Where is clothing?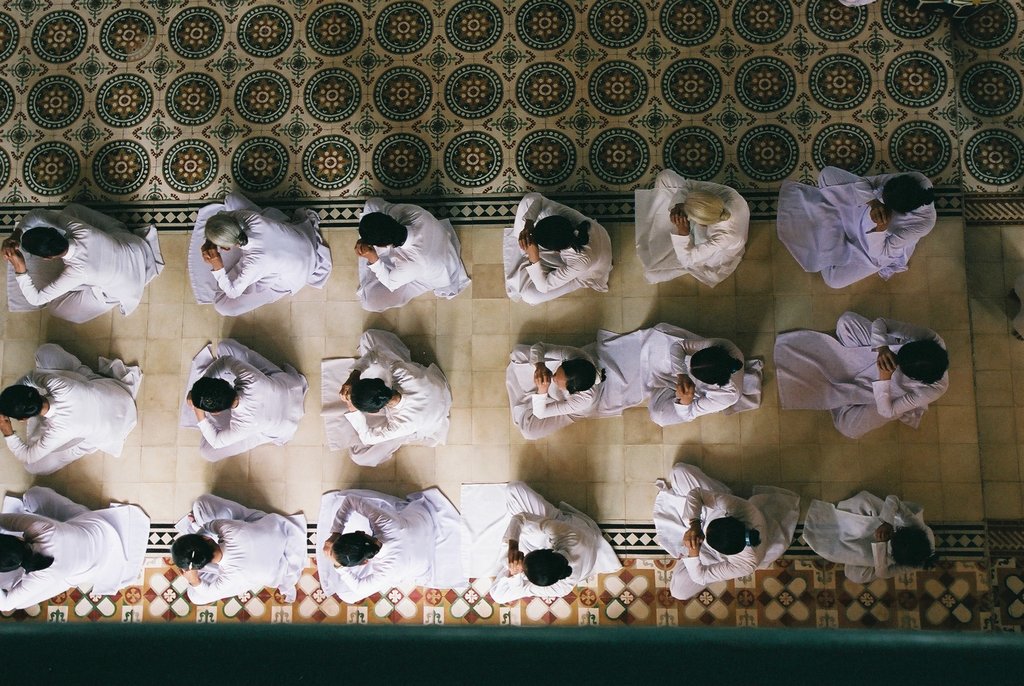
locate(0, 334, 149, 481).
